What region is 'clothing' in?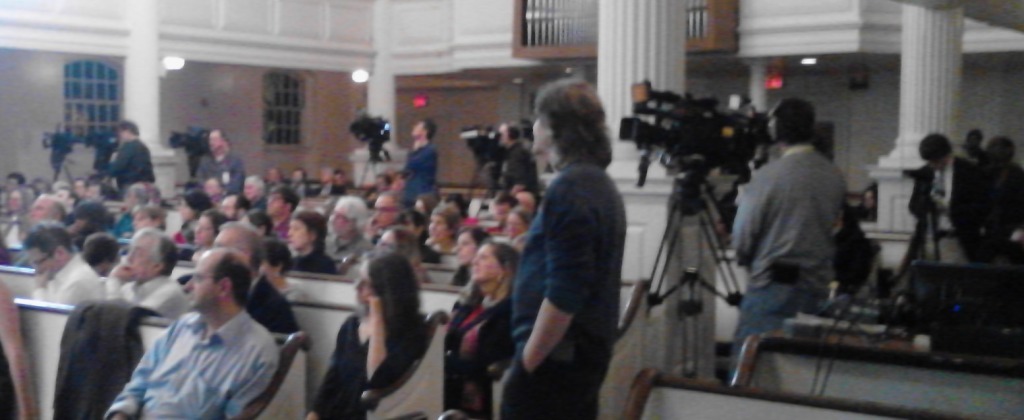
(x1=114, y1=265, x2=178, y2=315).
